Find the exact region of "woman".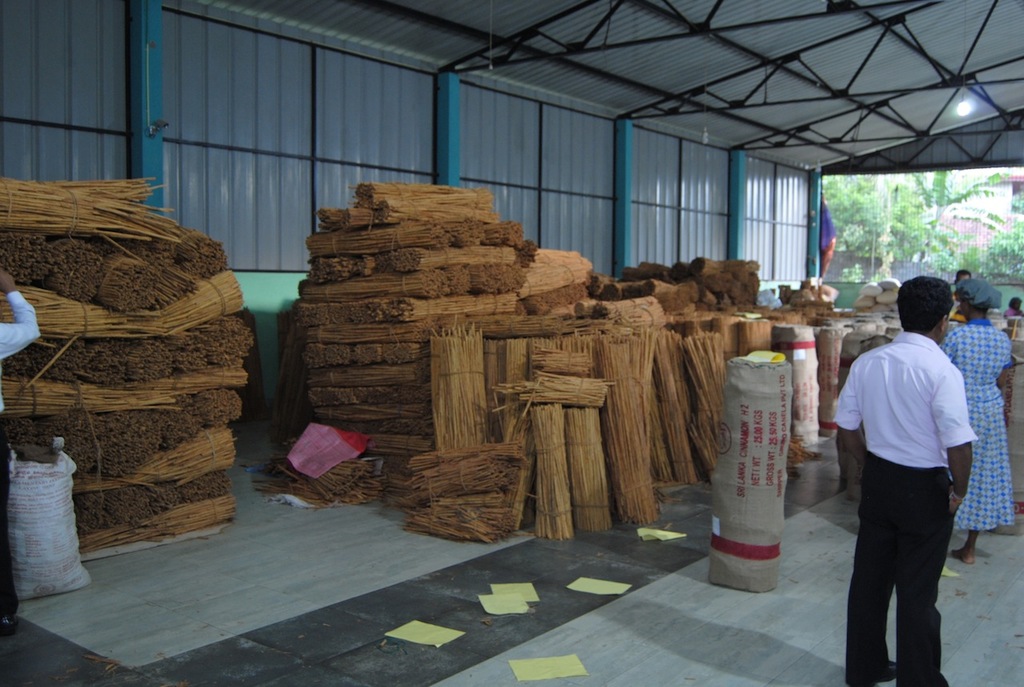
Exact region: left=999, top=294, right=1023, bottom=321.
